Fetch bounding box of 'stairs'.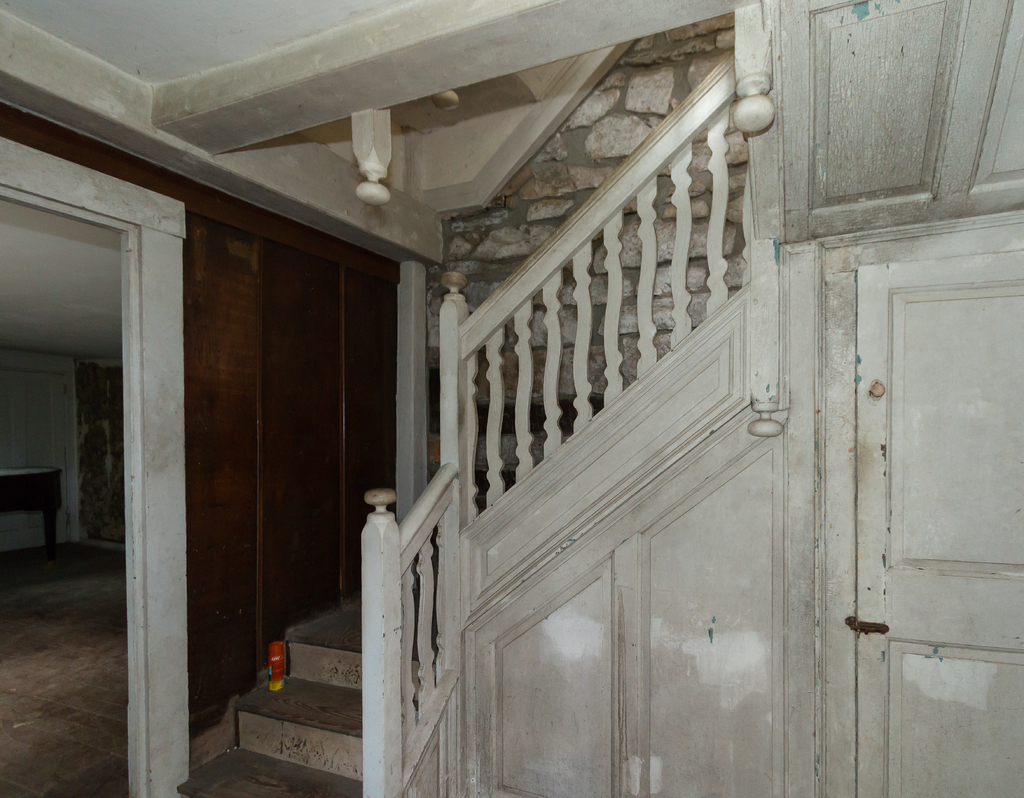
Bbox: (174, 598, 436, 797).
